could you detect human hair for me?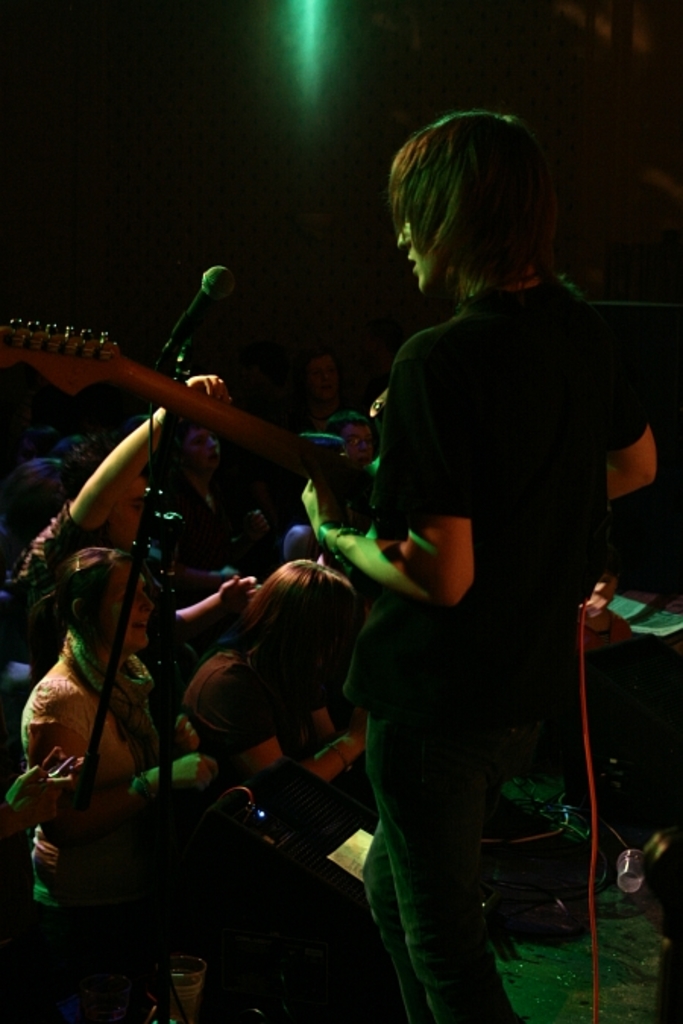
Detection result: 389,100,565,302.
